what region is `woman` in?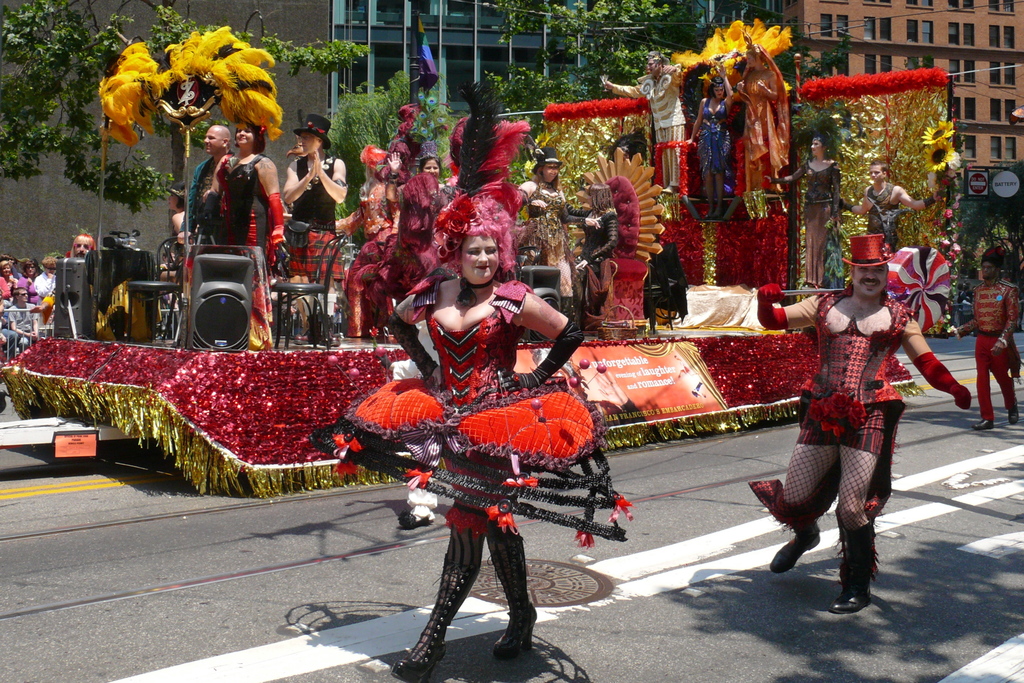
{"x1": 736, "y1": 25, "x2": 791, "y2": 192}.
